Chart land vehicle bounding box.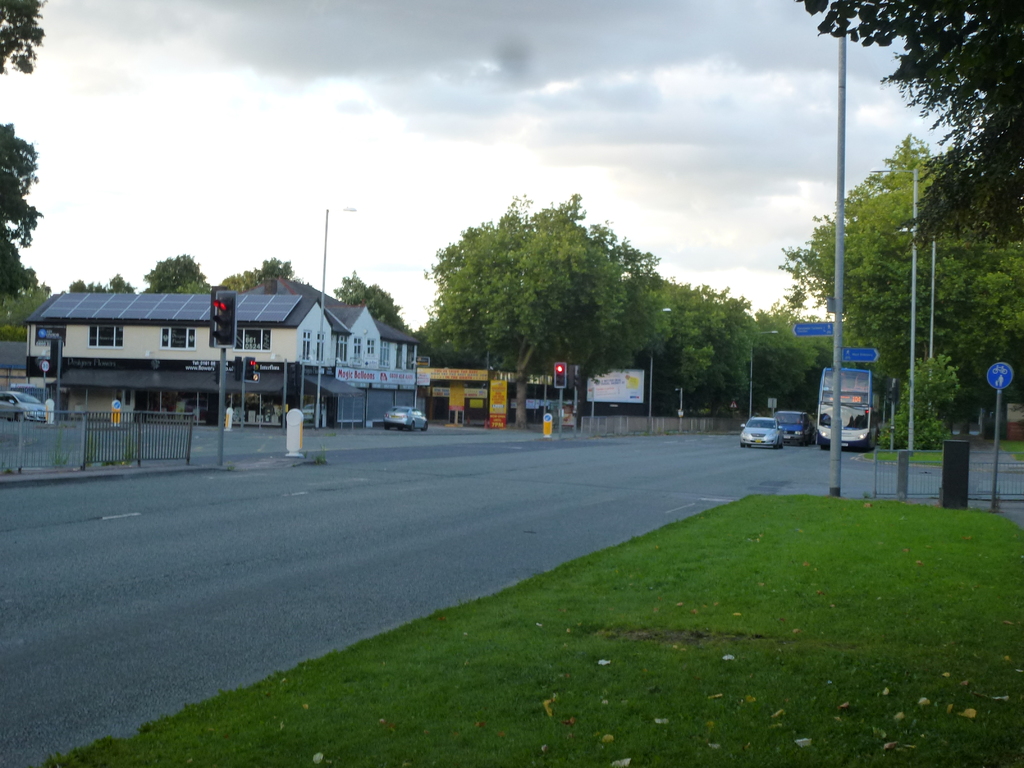
Charted: [3, 392, 49, 420].
